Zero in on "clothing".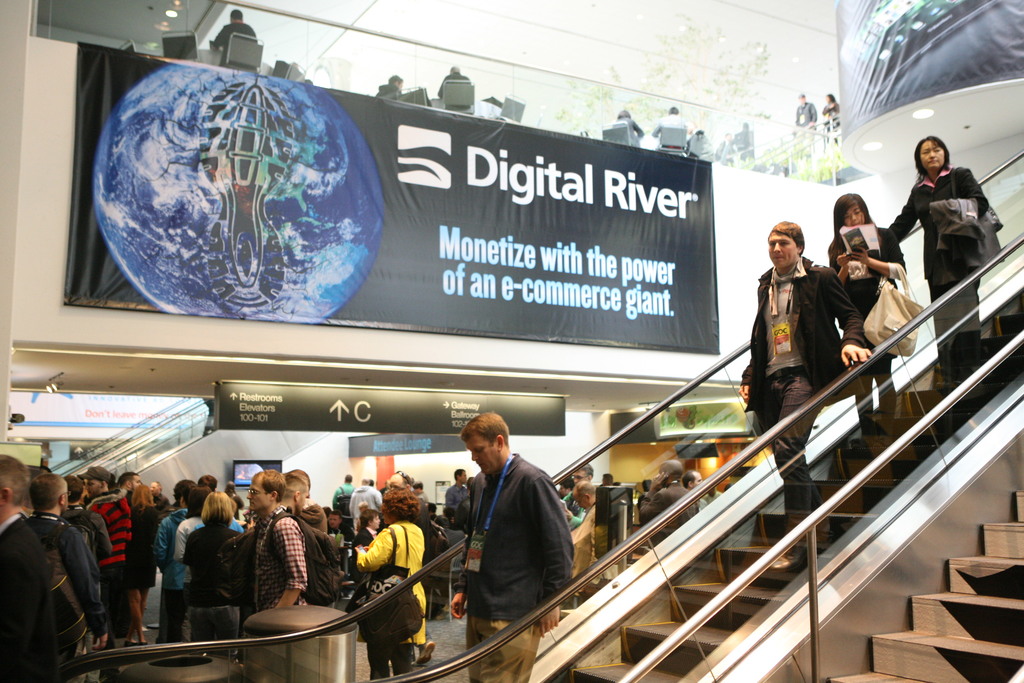
Zeroed in: {"left": 348, "top": 483, "right": 385, "bottom": 520}.
